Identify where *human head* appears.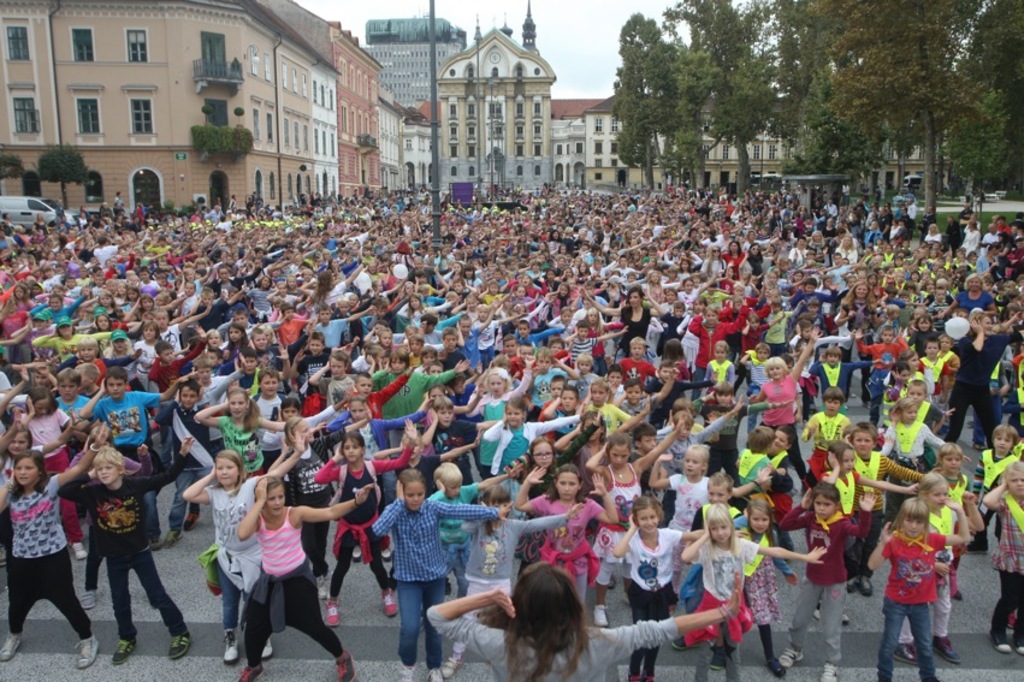
Appears at <region>1002, 462, 1023, 496</region>.
